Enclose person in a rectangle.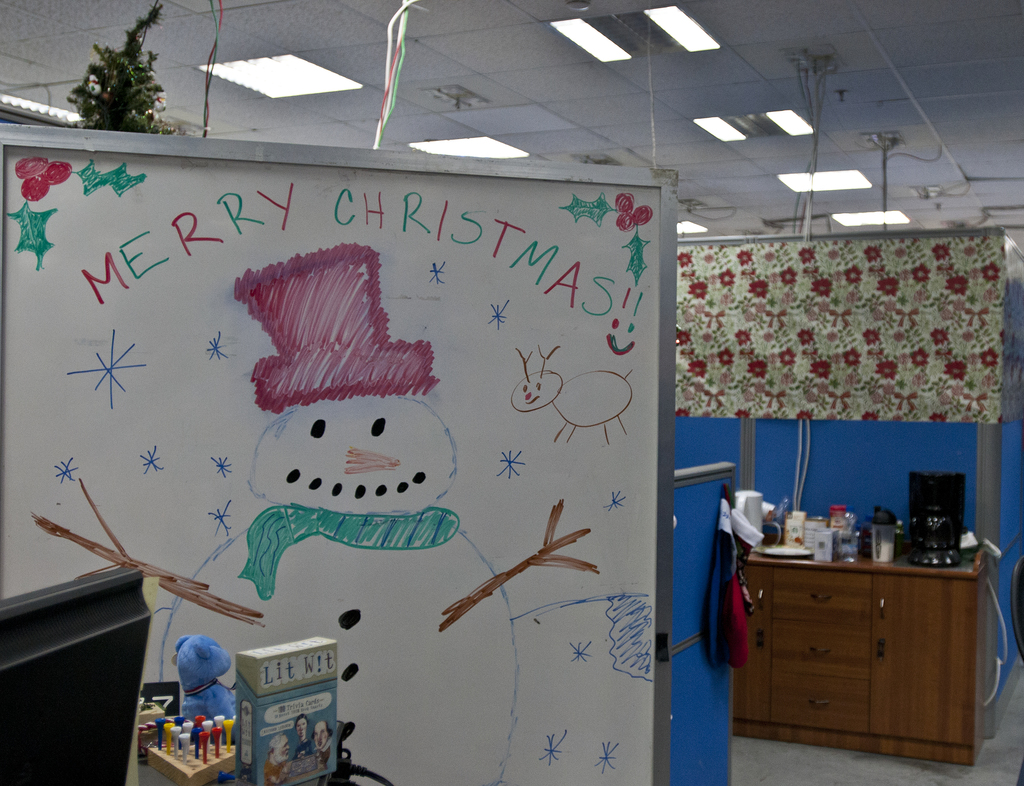
region(296, 715, 309, 762).
